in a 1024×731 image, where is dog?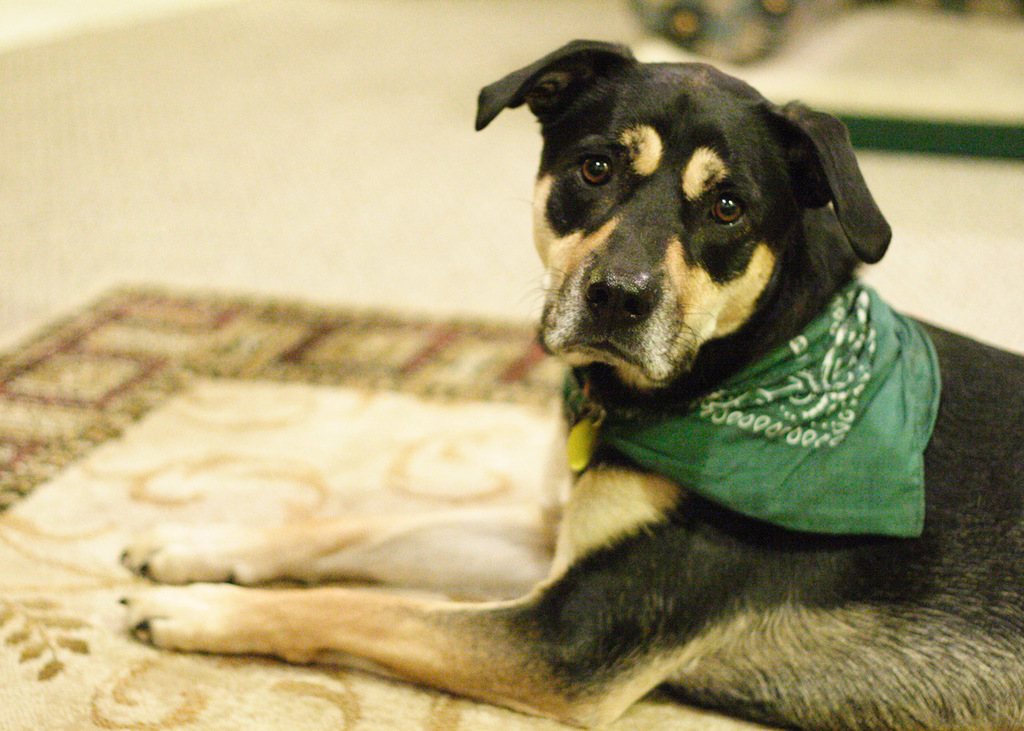
[x1=114, y1=38, x2=1023, y2=730].
